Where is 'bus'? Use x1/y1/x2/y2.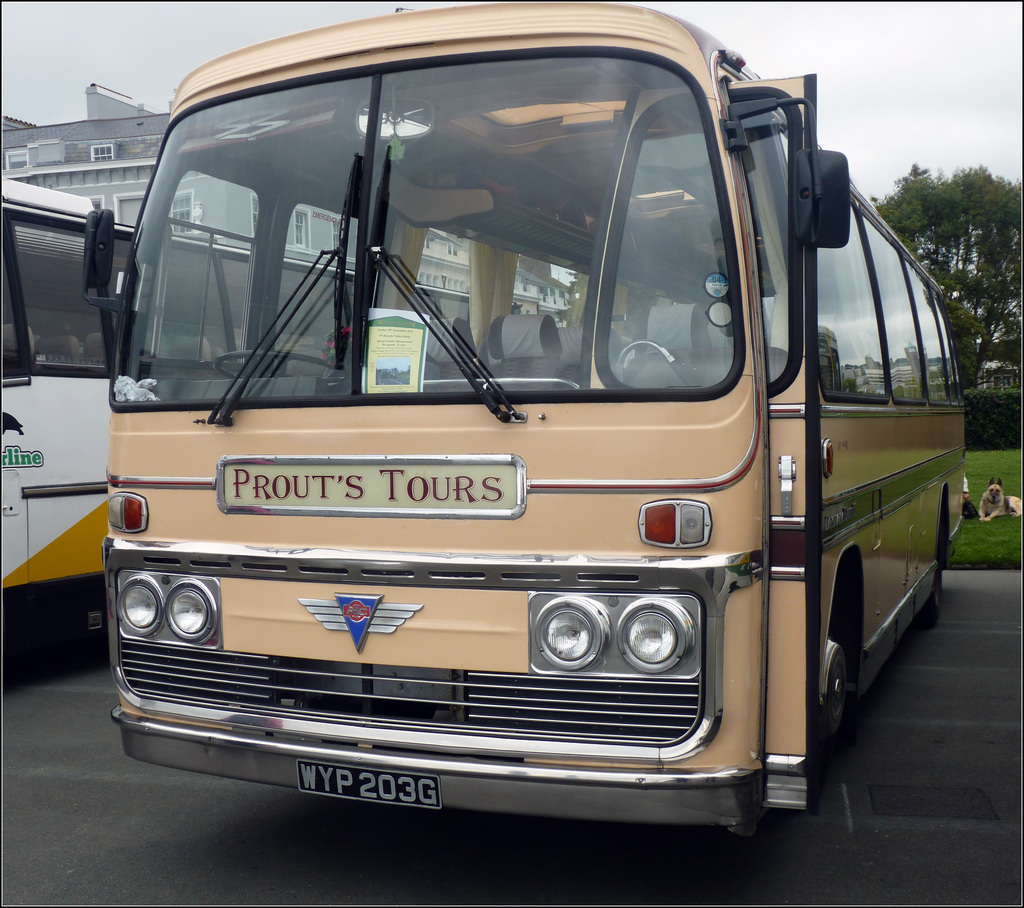
0/172/483/590.
